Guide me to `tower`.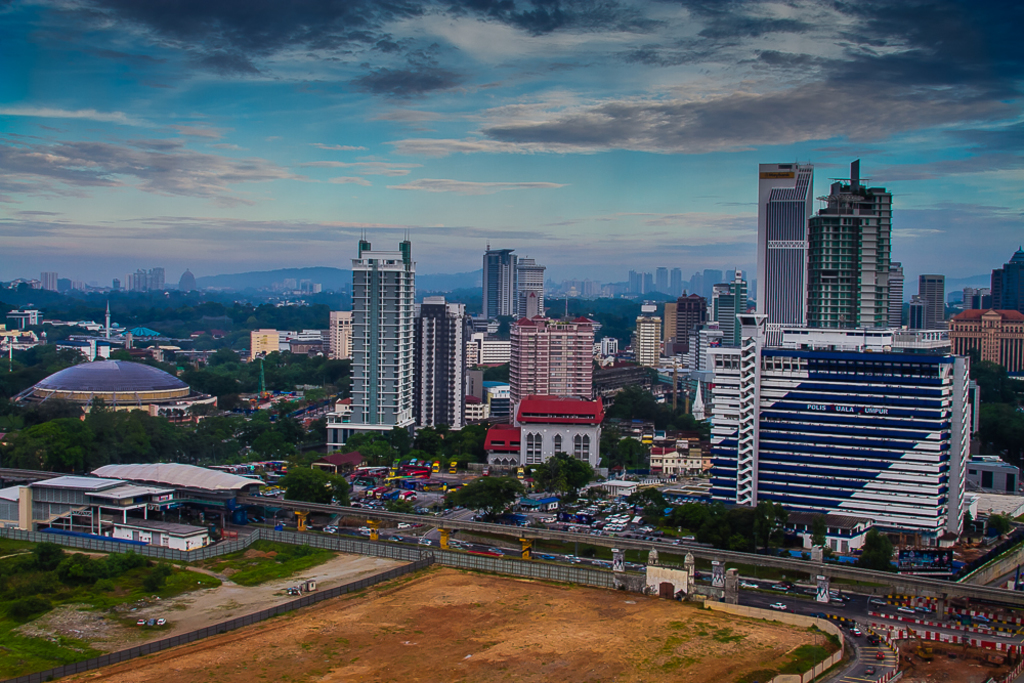
Guidance: select_region(759, 161, 815, 325).
